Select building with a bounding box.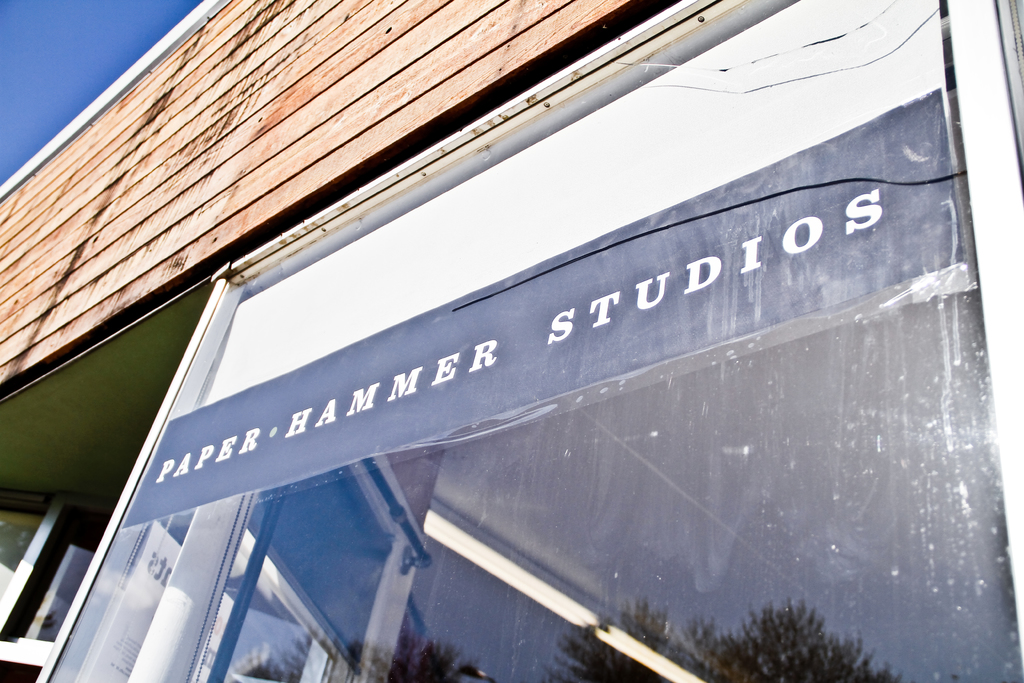
x1=0, y1=0, x2=1023, y2=682.
